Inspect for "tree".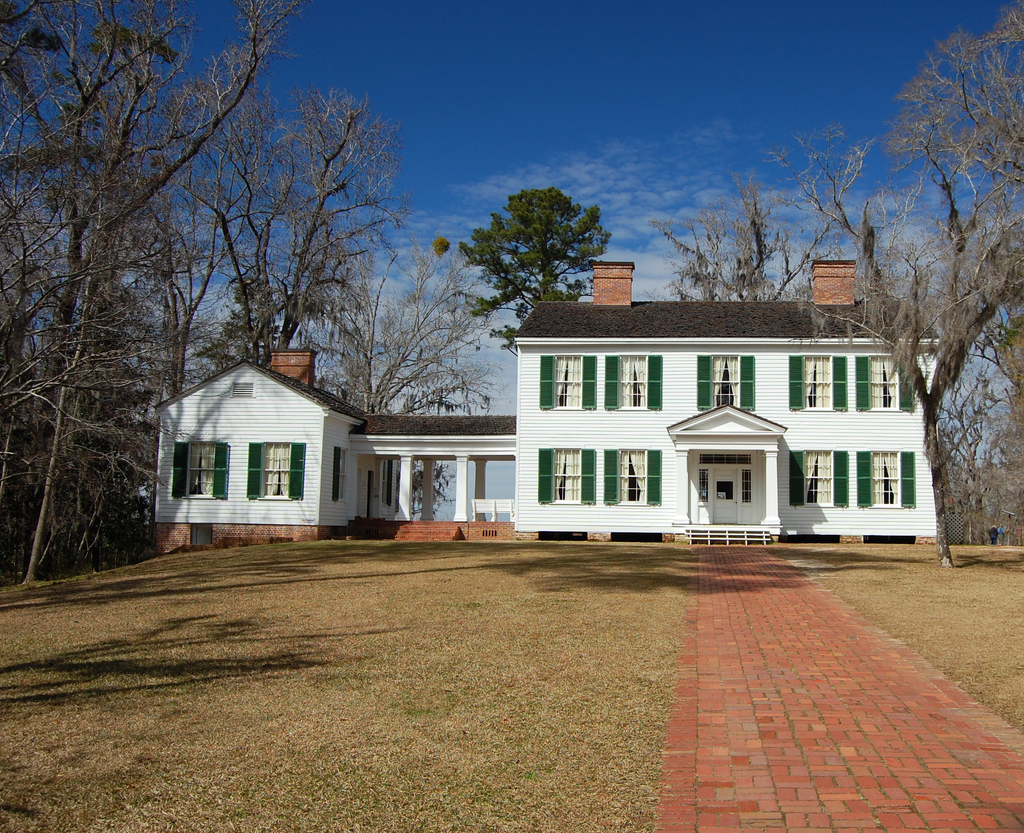
Inspection: Rect(669, 163, 887, 341).
